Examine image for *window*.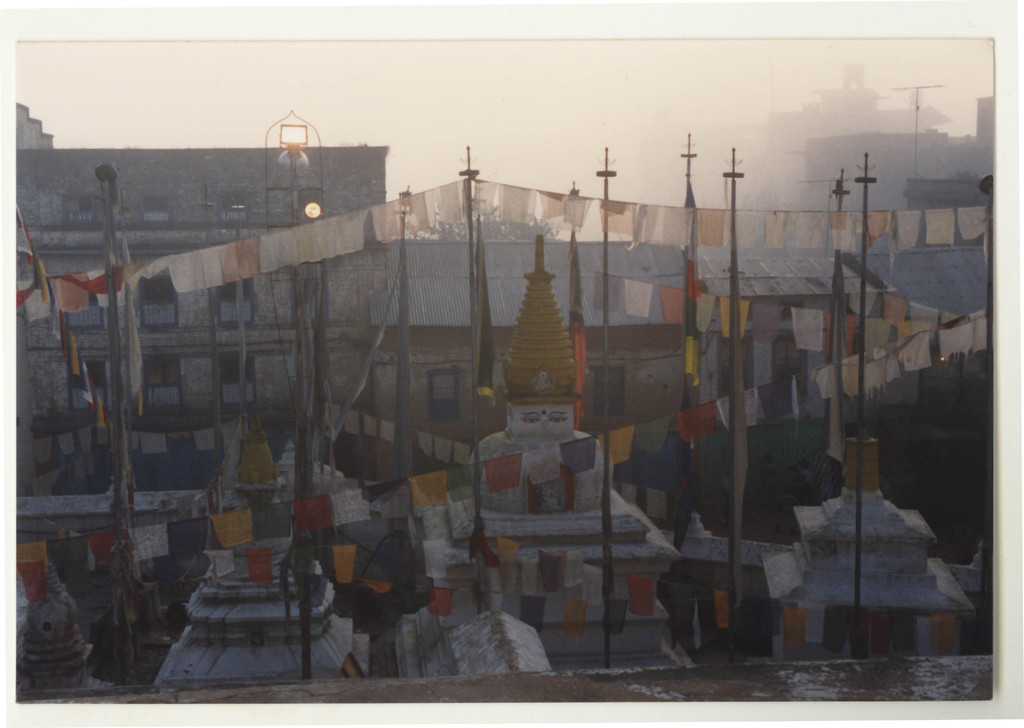
Examination result: bbox=[716, 335, 755, 400].
